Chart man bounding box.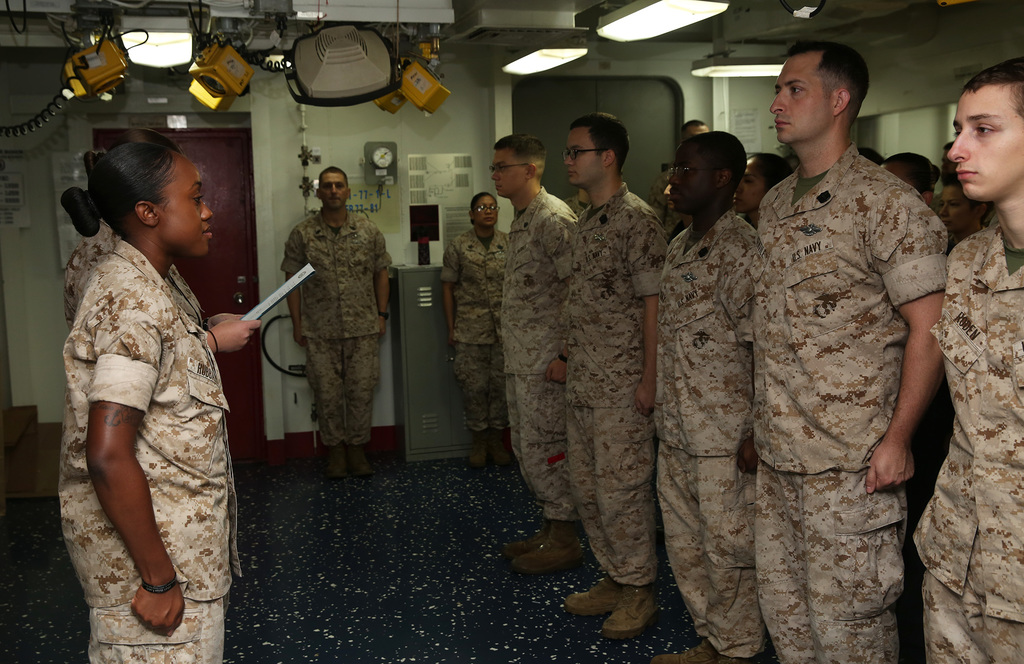
Charted: 492/133/579/577.
